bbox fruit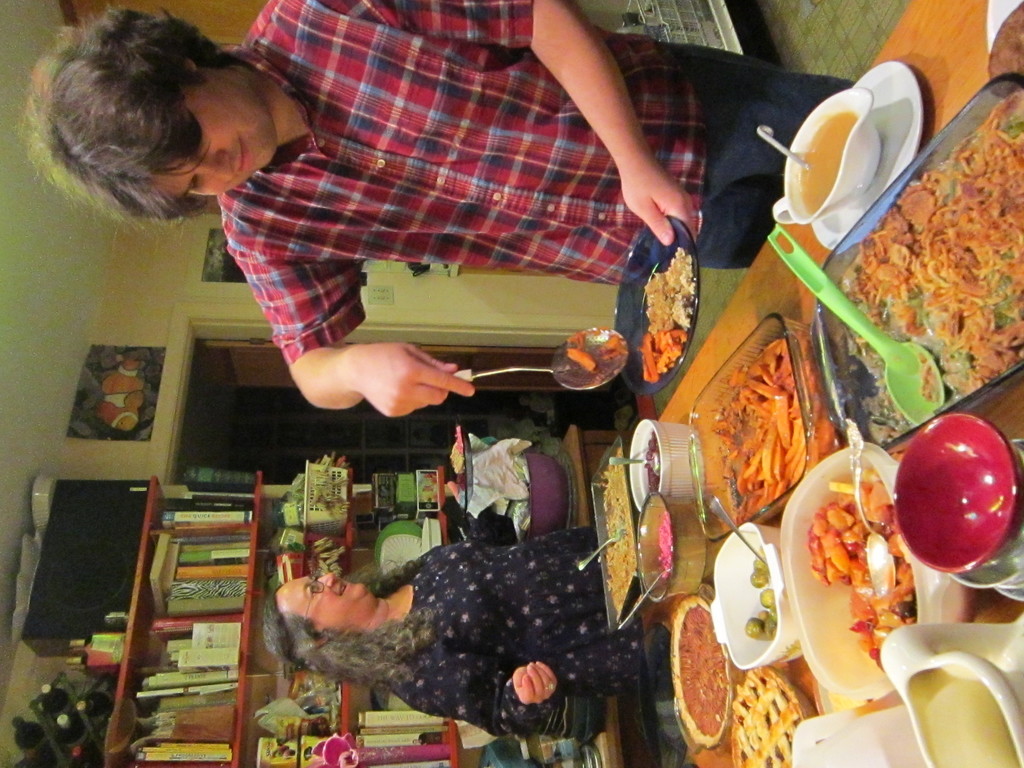
l=568, t=346, r=597, b=371
